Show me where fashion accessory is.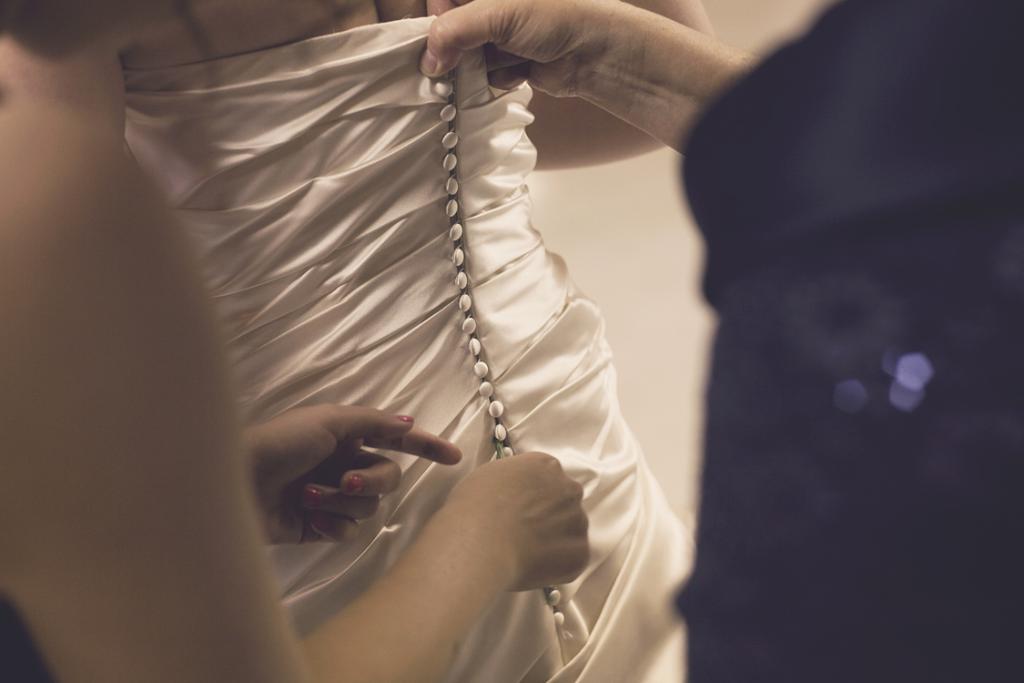
fashion accessory is at detection(431, 71, 578, 652).
